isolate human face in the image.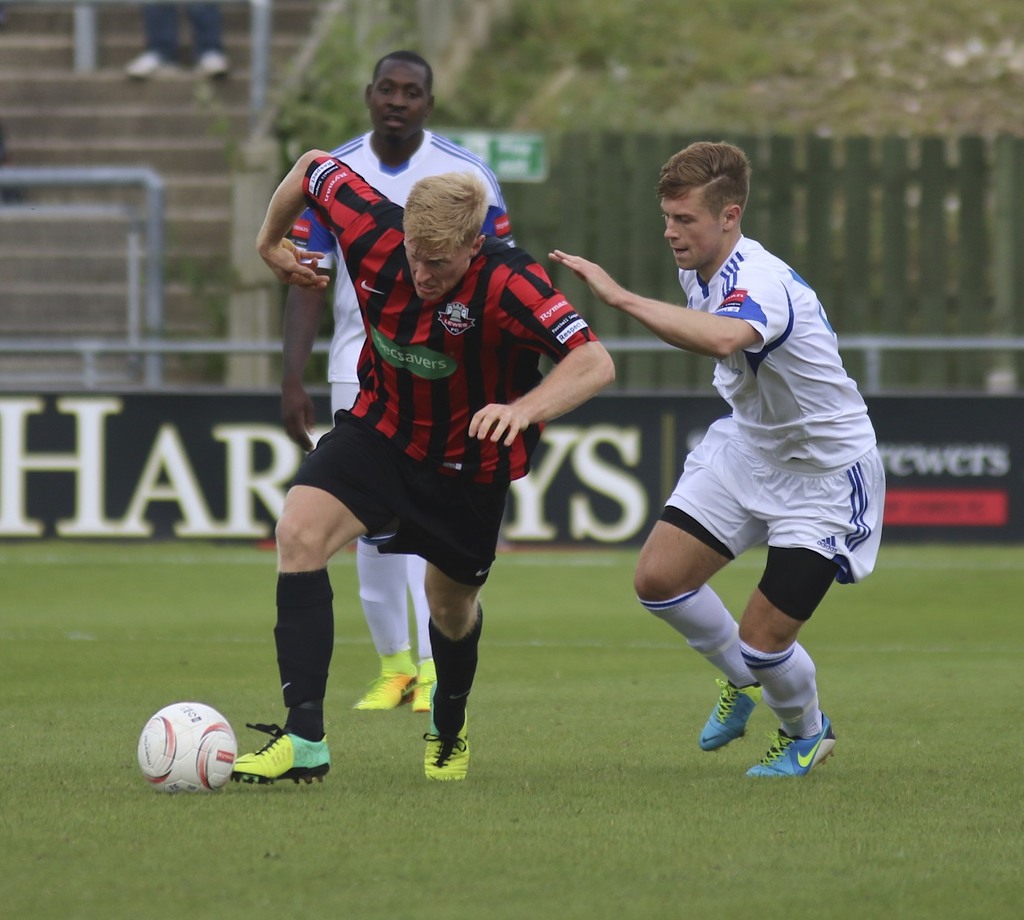
Isolated region: left=364, top=56, right=426, bottom=136.
